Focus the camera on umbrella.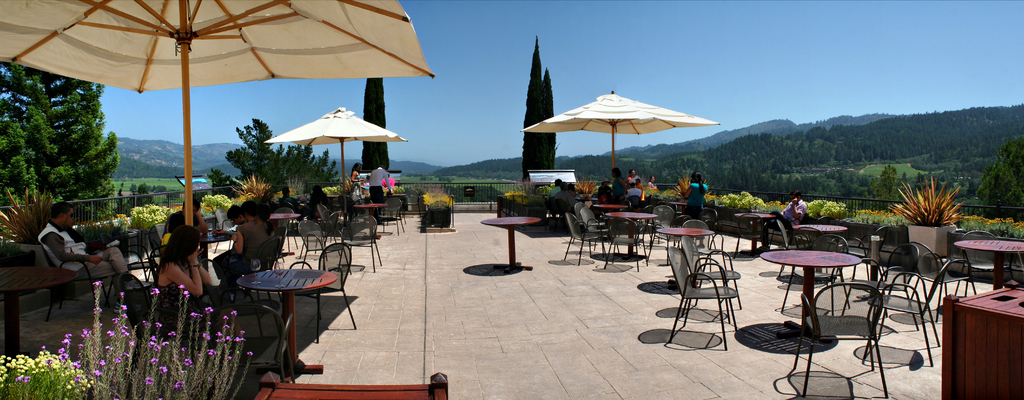
Focus region: l=522, t=89, r=721, b=184.
